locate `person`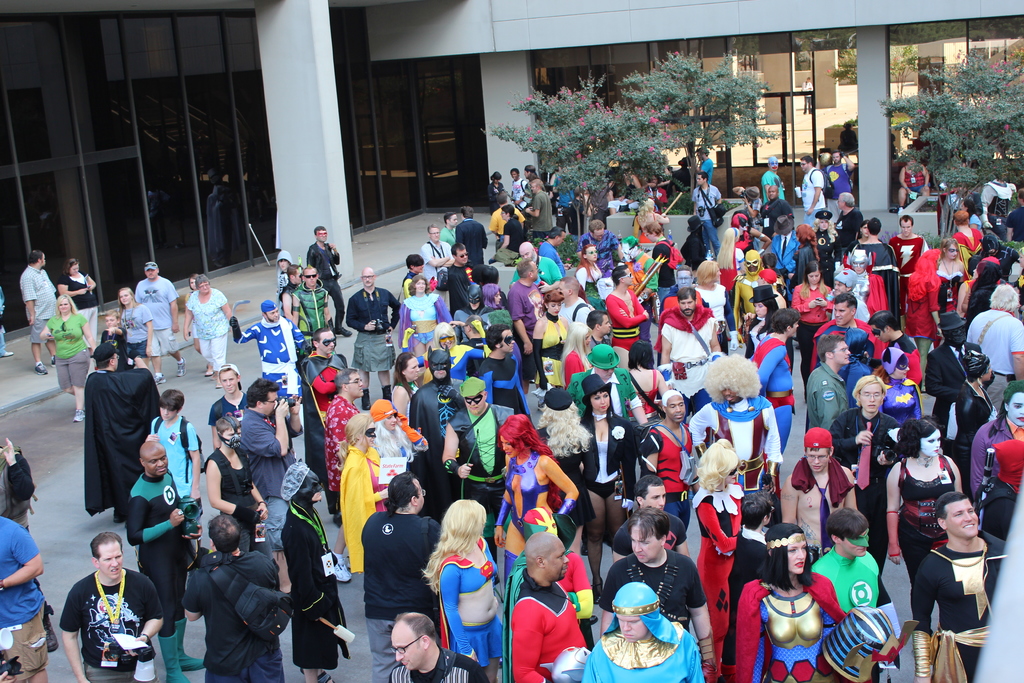
locate(242, 377, 302, 498)
